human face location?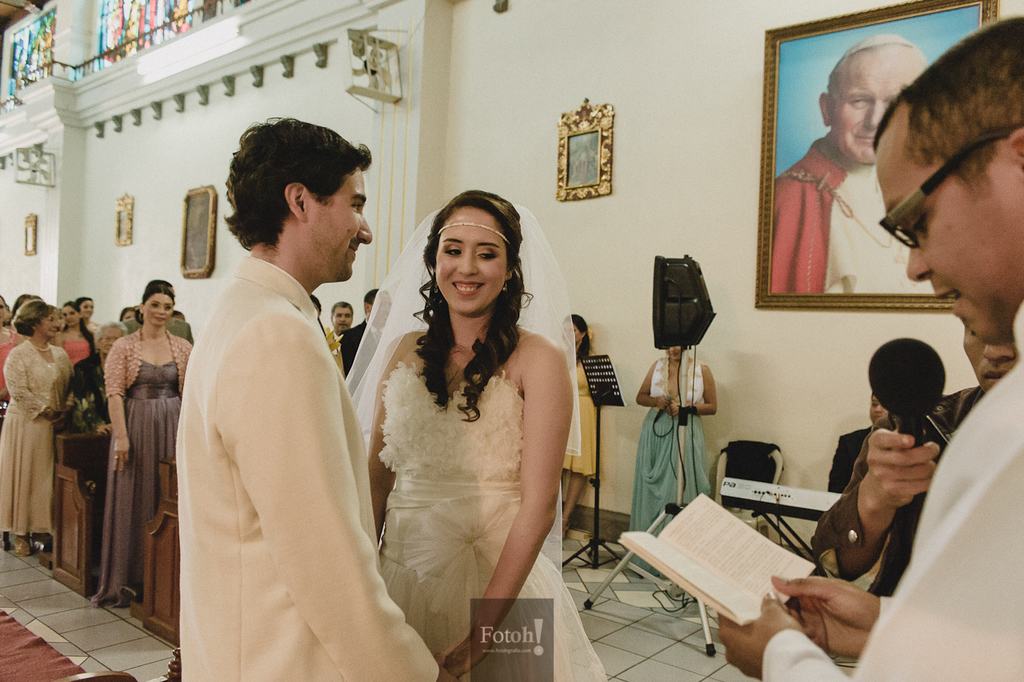
bbox(80, 302, 92, 318)
